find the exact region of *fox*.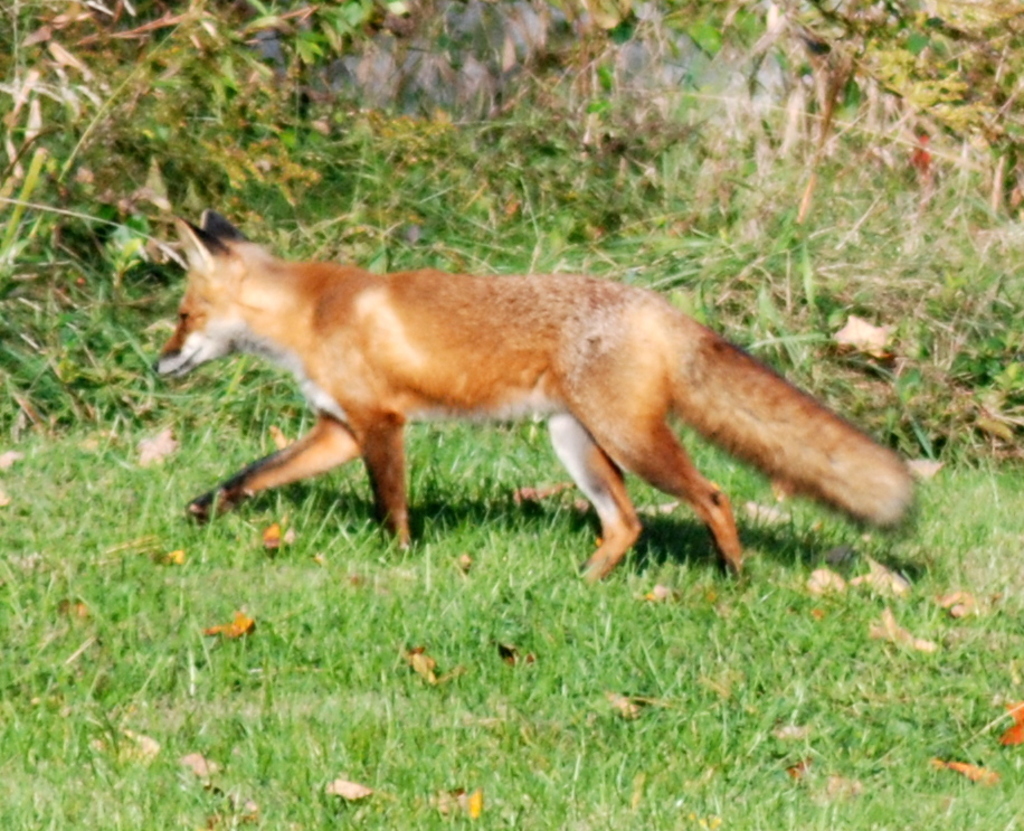
Exact region: {"x1": 149, "y1": 204, "x2": 927, "y2": 595}.
